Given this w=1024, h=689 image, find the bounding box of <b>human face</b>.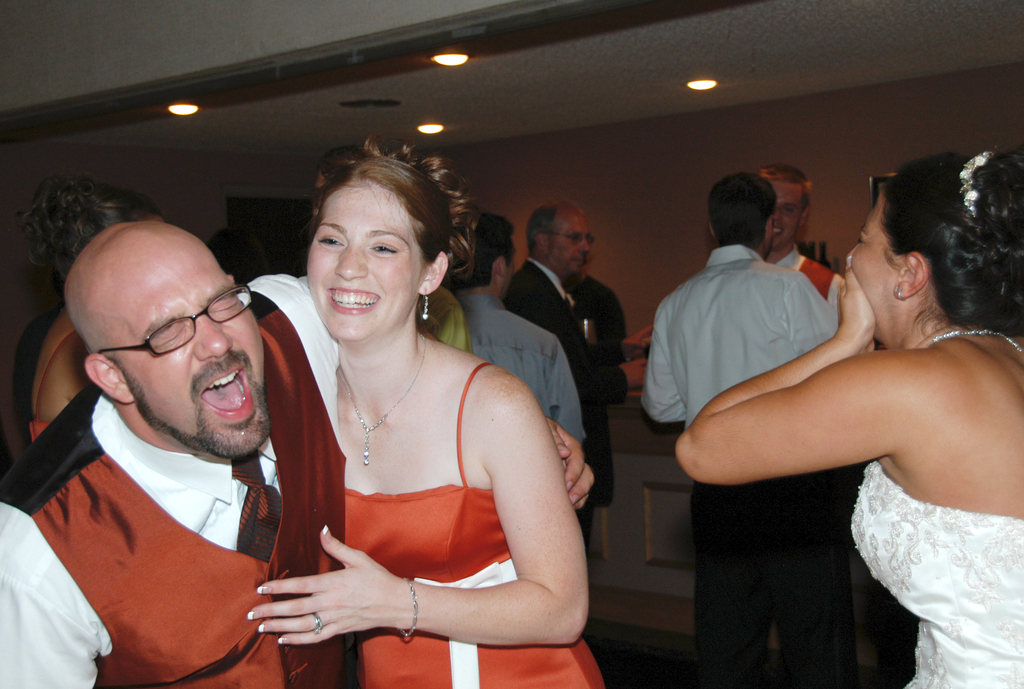
x1=305, y1=177, x2=420, y2=337.
